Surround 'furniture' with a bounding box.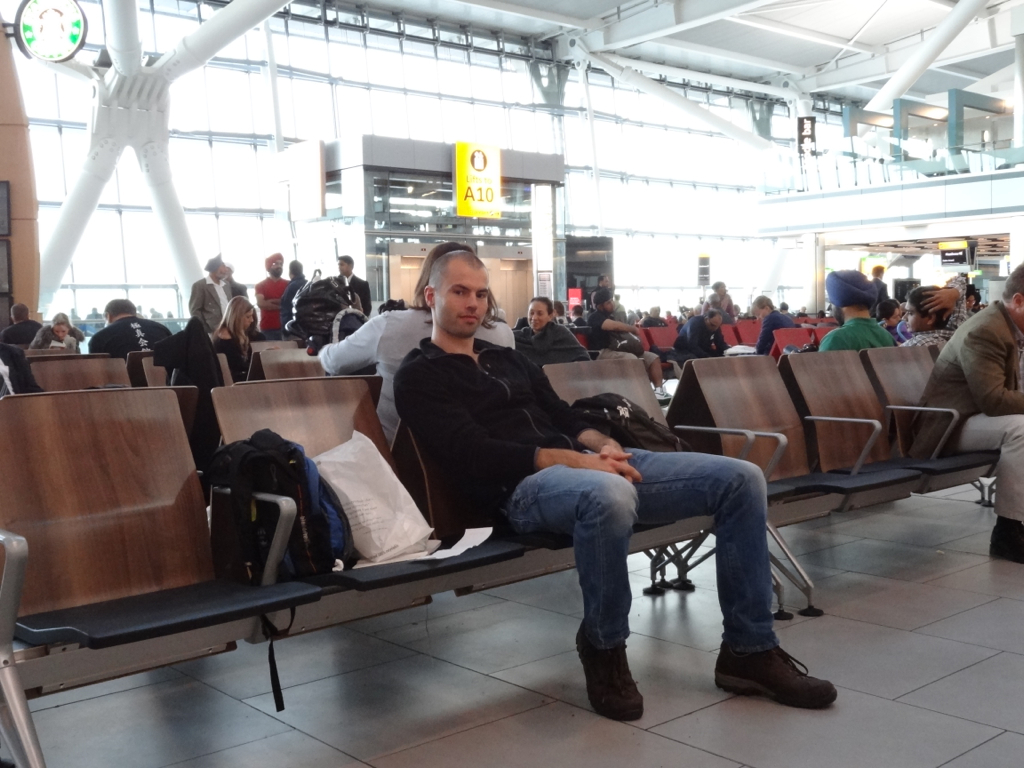
Rect(78, 354, 116, 358).
